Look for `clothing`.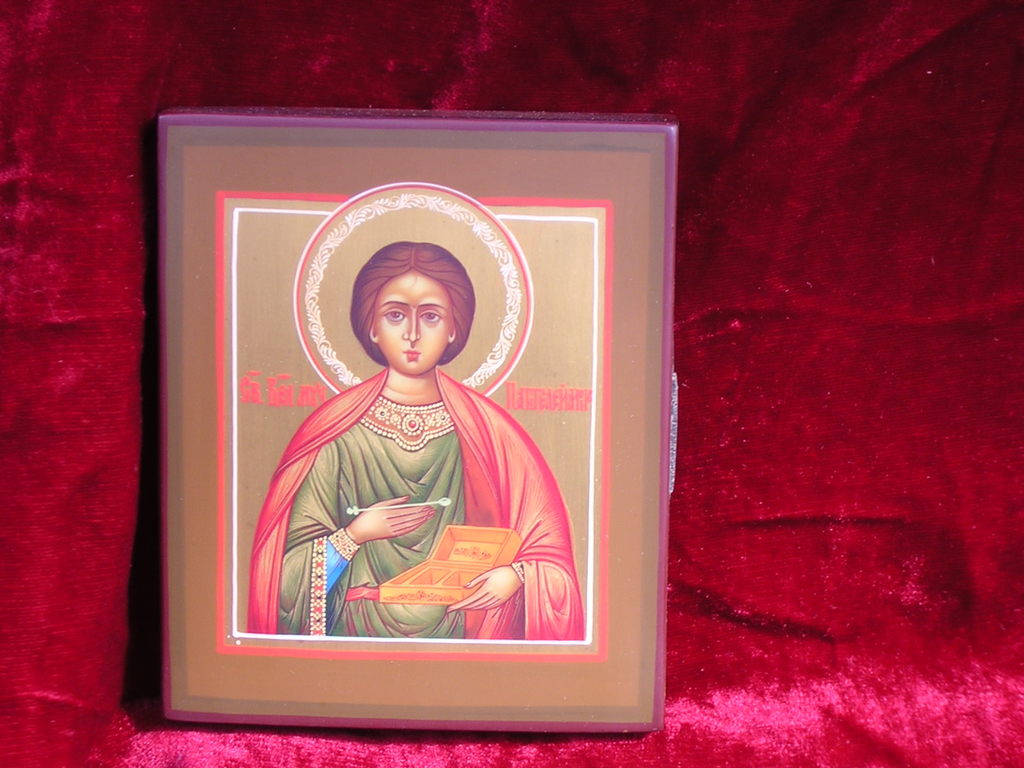
Found: (253, 395, 540, 635).
